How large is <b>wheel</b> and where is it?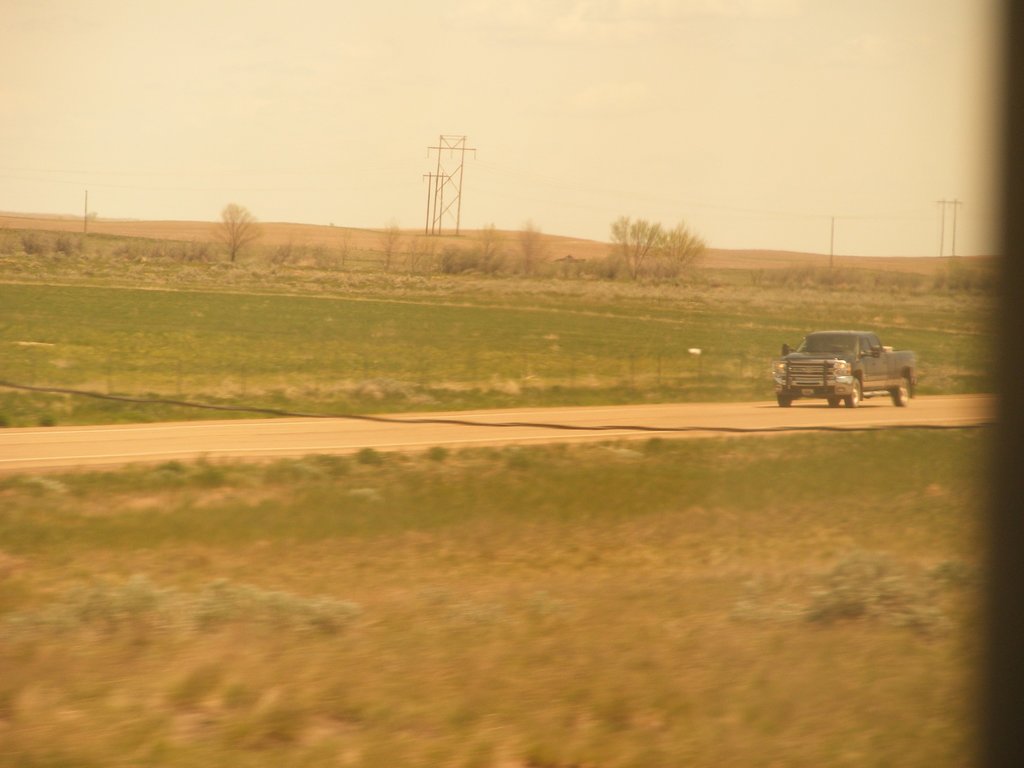
Bounding box: [x1=826, y1=395, x2=844, y2=406].
